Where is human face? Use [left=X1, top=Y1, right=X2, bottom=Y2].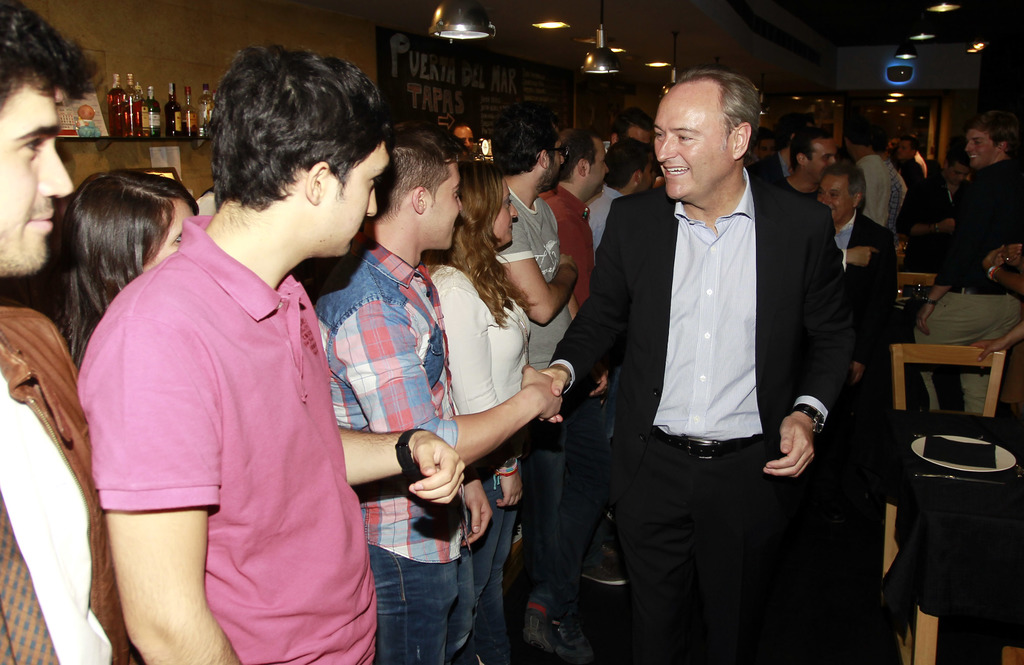
[left=426, top=158, right=462, bottom=246].
